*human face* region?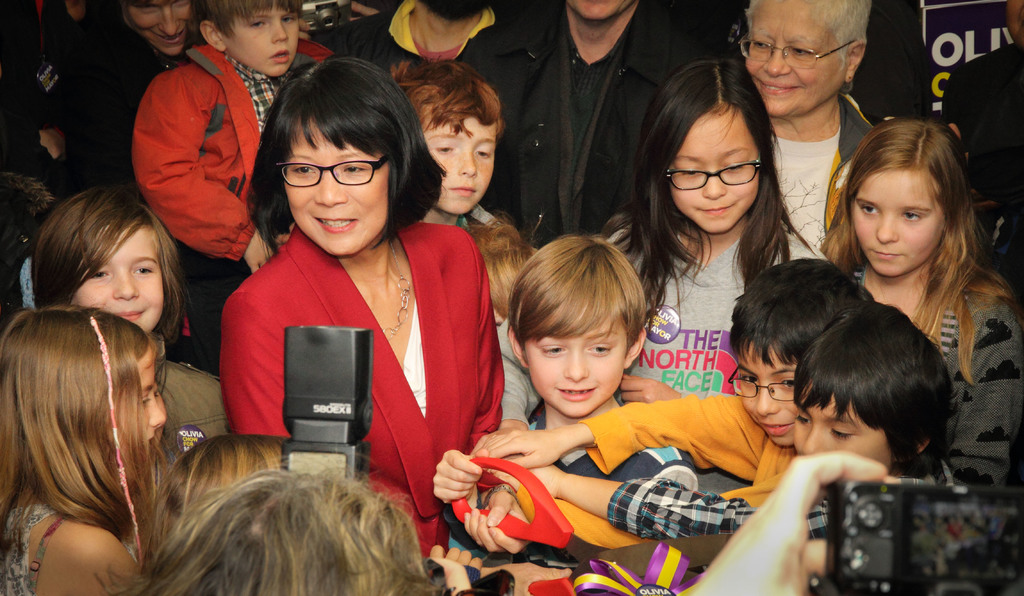
{"left": 739, "top": 343, "right": 799, "bottom": 453}
